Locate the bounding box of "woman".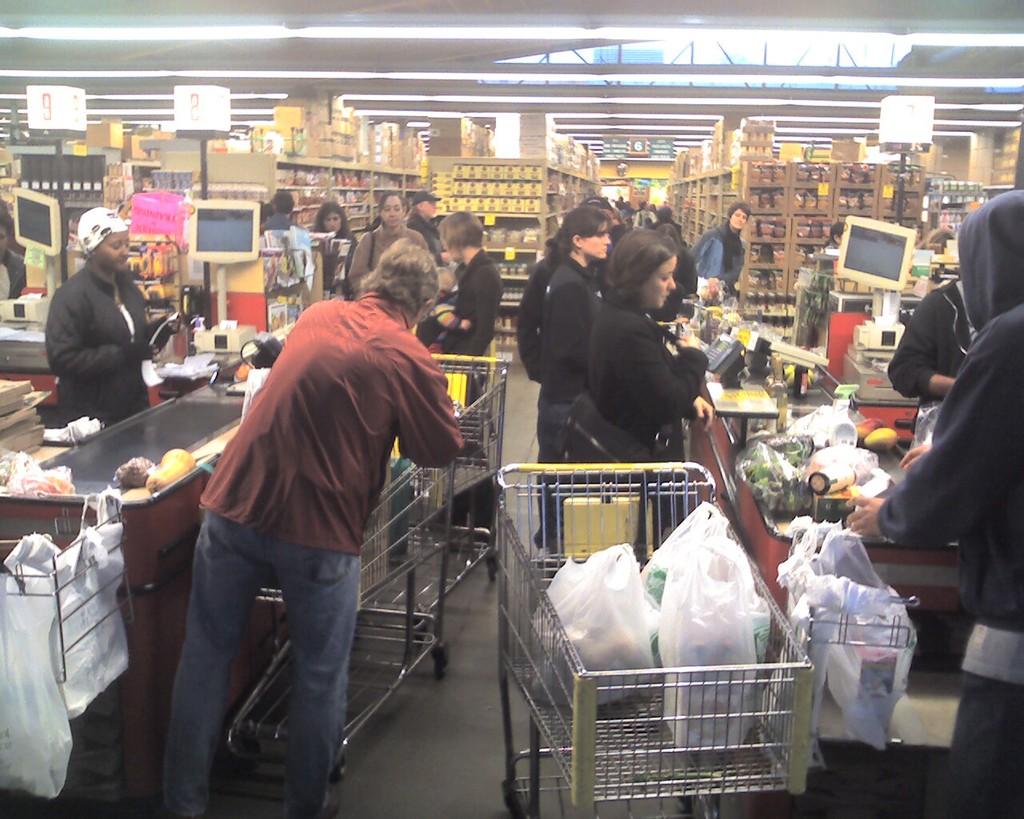
Bounding box: select_region(824, 222, 842, 261).
